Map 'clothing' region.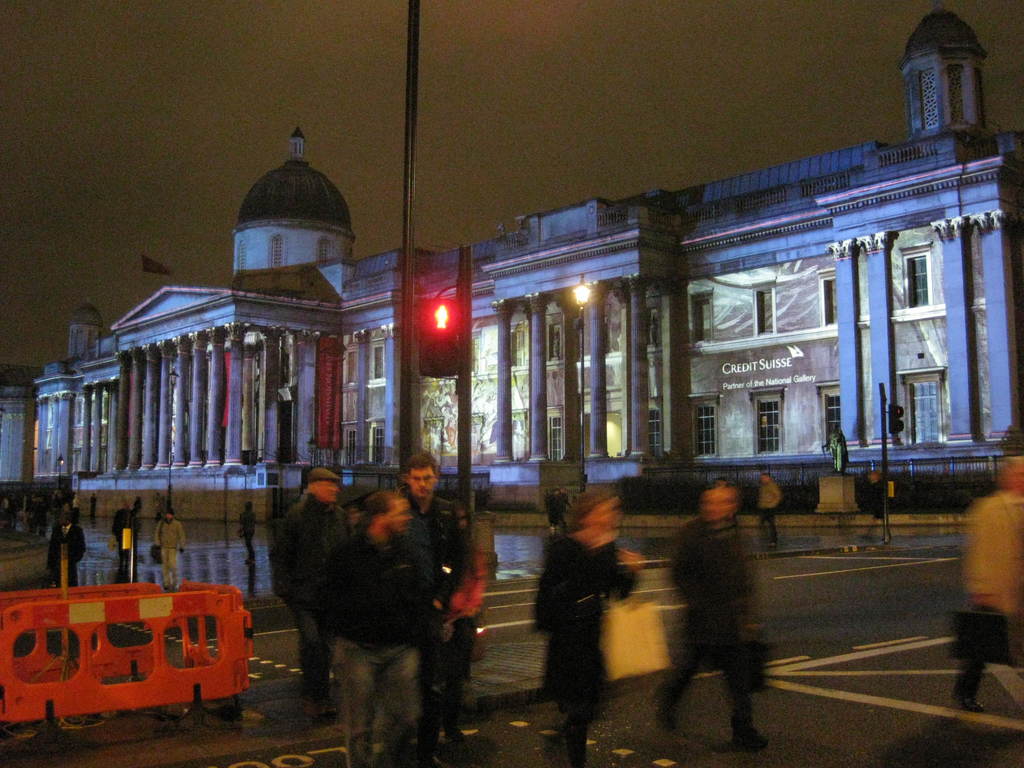
Mapped to pyautogui.locateOnScreen(543, 492, 557, 525).
